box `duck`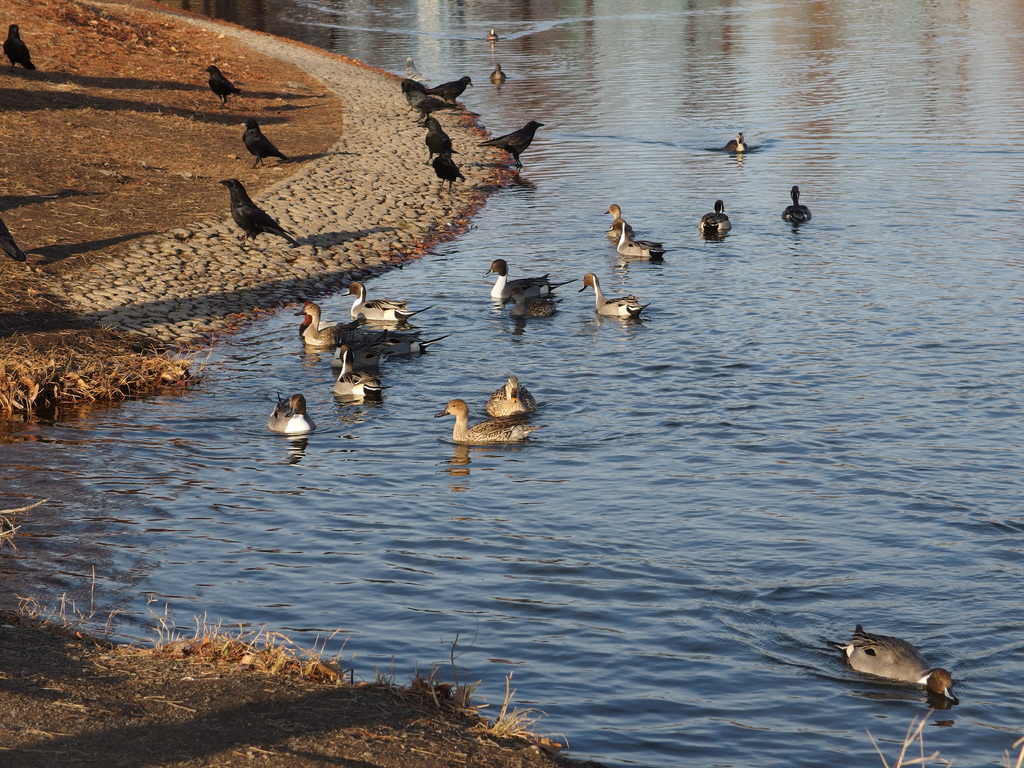
(721, 129, 755, 150)
